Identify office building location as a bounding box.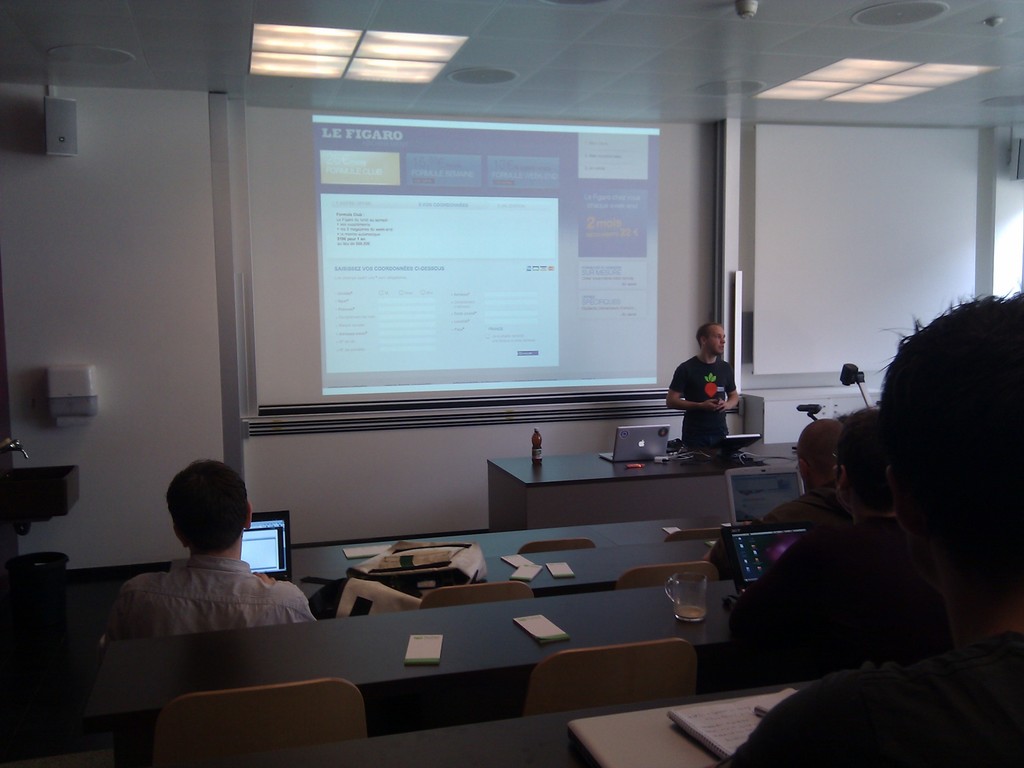
{"x1": 37, "y1": 23, "x2": 997, "y2": 767}.
